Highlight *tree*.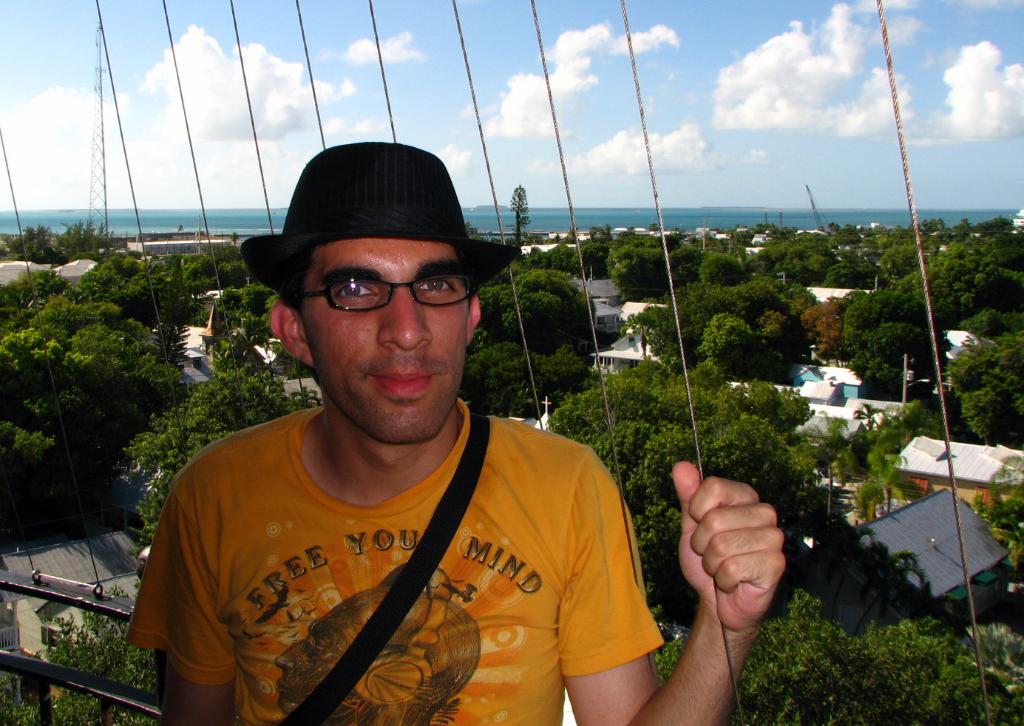
Highlighted region: Rect(611, 245, 662, 299).
